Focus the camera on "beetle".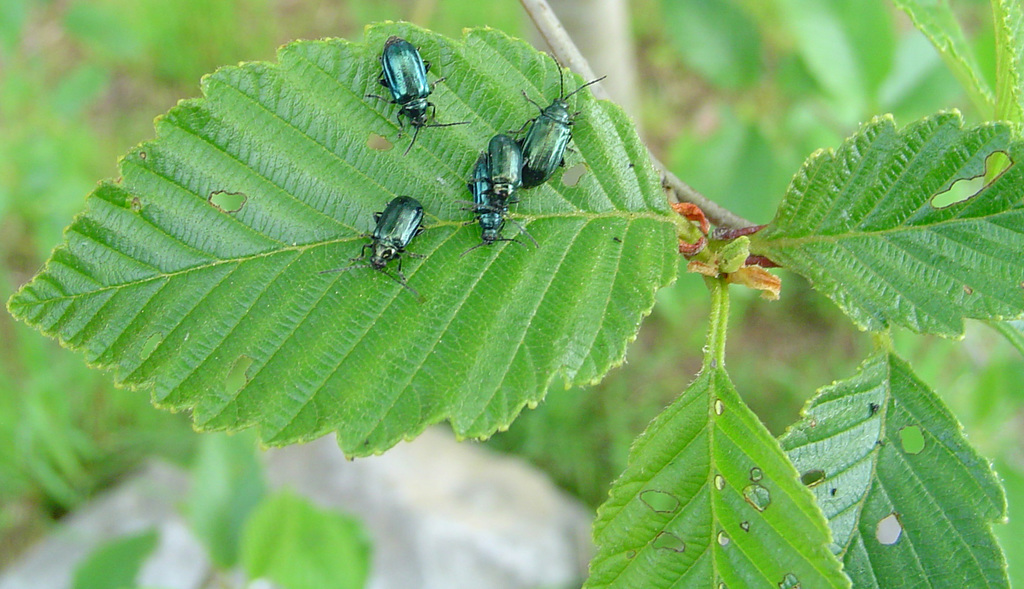
Focus region: <bbox>480, 131, 524, 204</bbox>.
